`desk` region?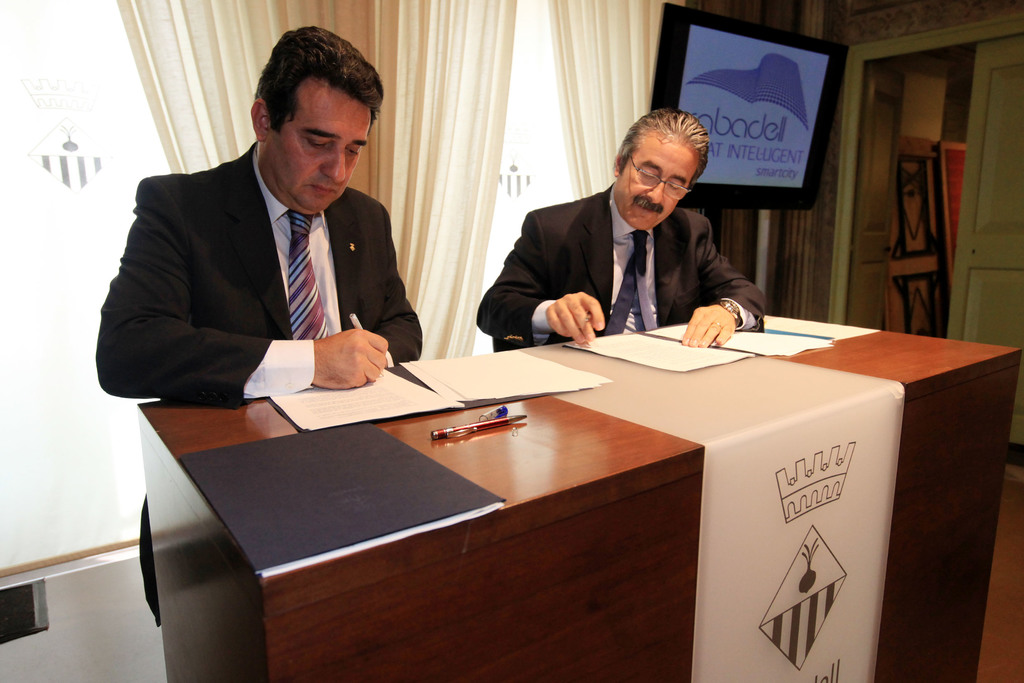
116, 297, 969, 662
